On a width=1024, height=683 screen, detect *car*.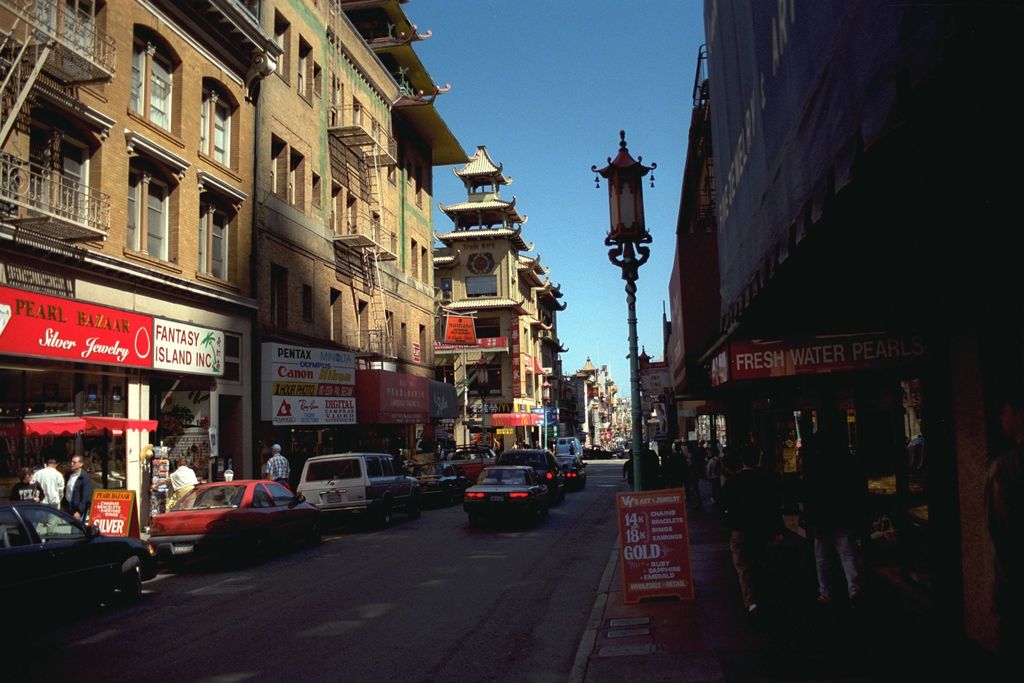
Rect(614, 439, 627, 457).
